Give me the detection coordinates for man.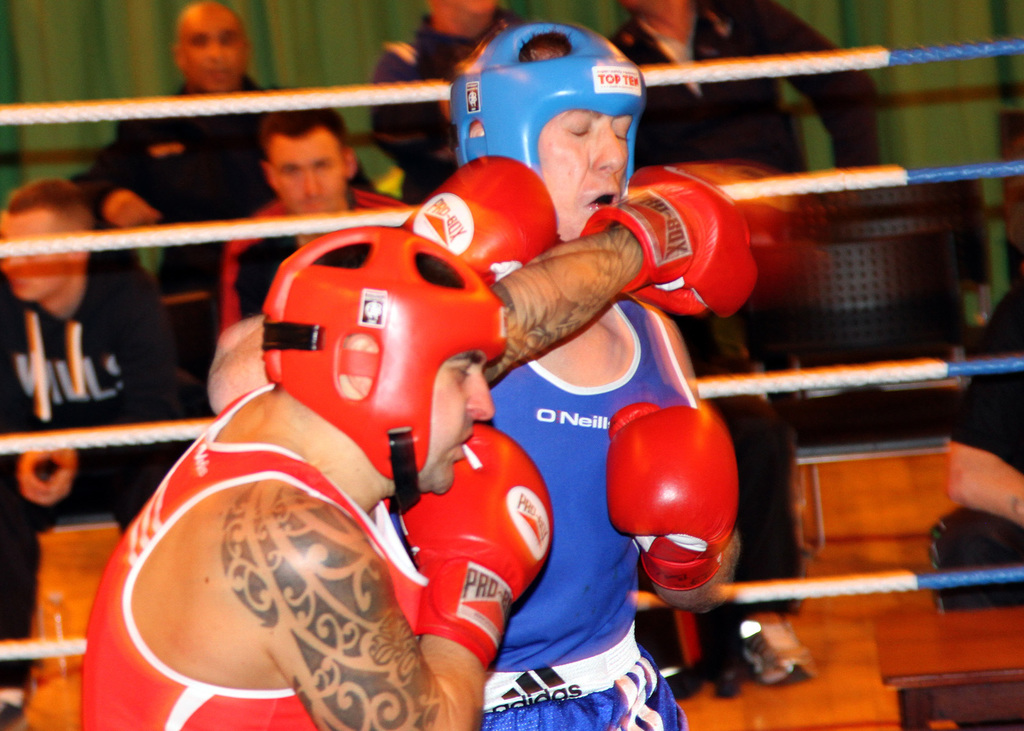
bbox=(210, 24, 741, 730).
